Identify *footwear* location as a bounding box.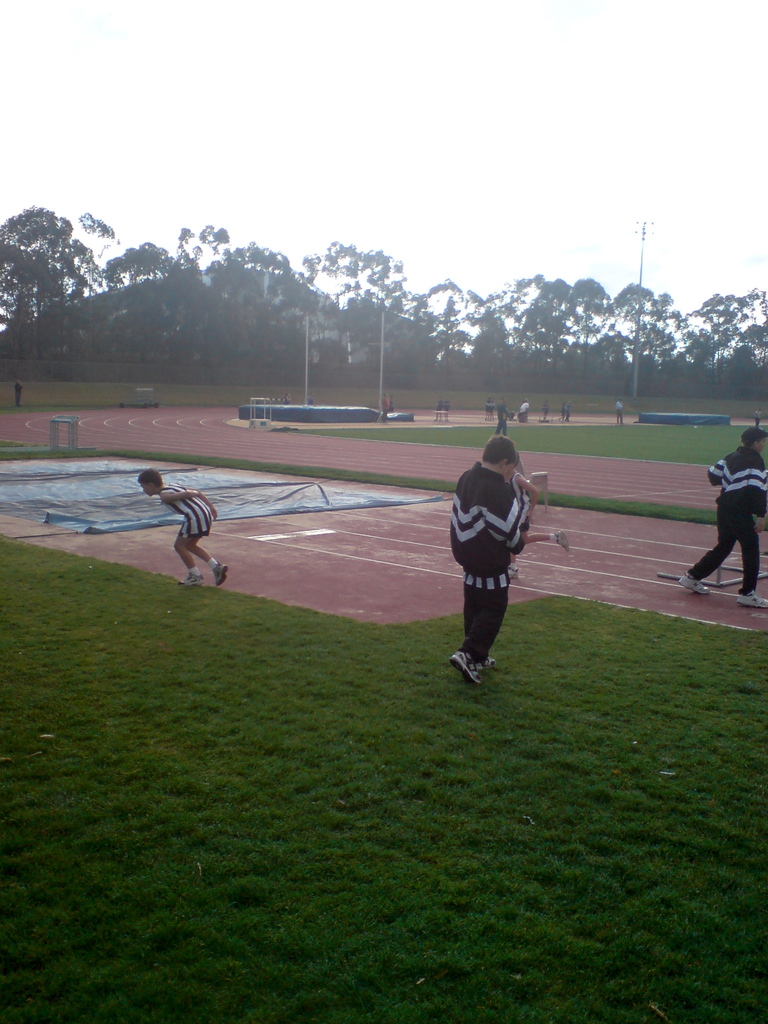
bbox=(678, 572, 717, 599).
